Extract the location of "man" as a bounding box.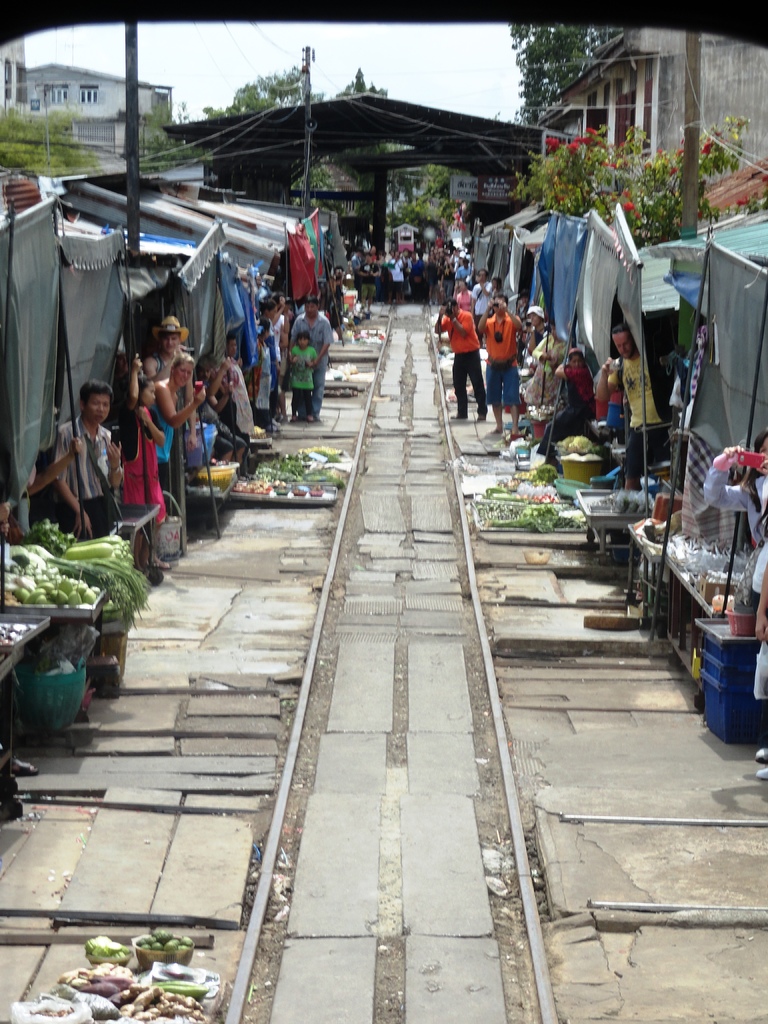
detection(356, 252, 381, 311).
